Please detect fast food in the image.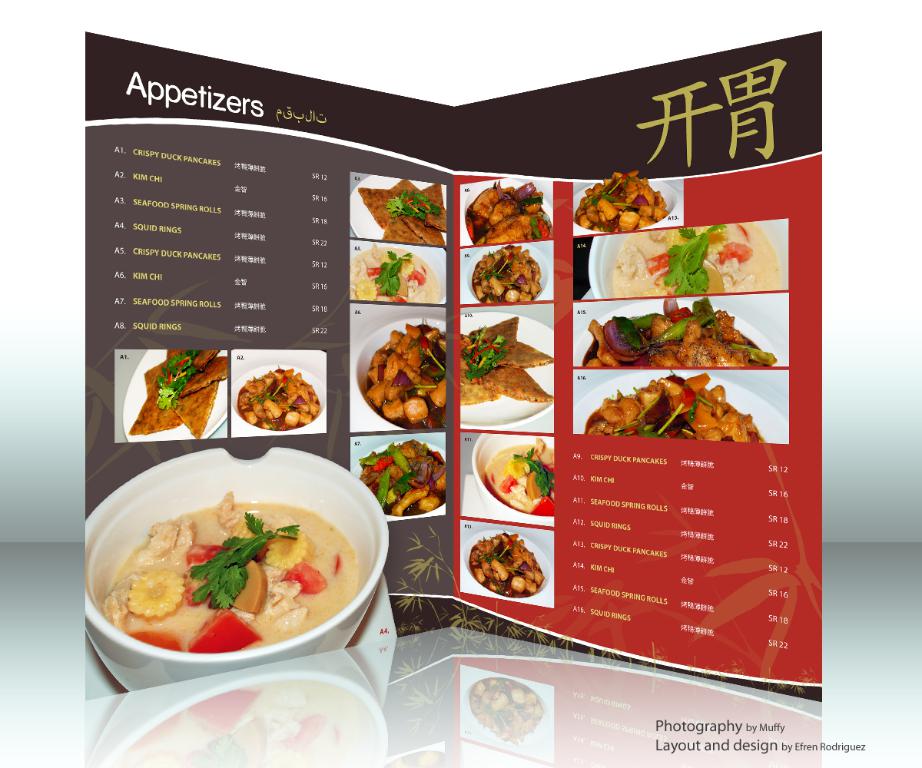
353 172 455 247.
